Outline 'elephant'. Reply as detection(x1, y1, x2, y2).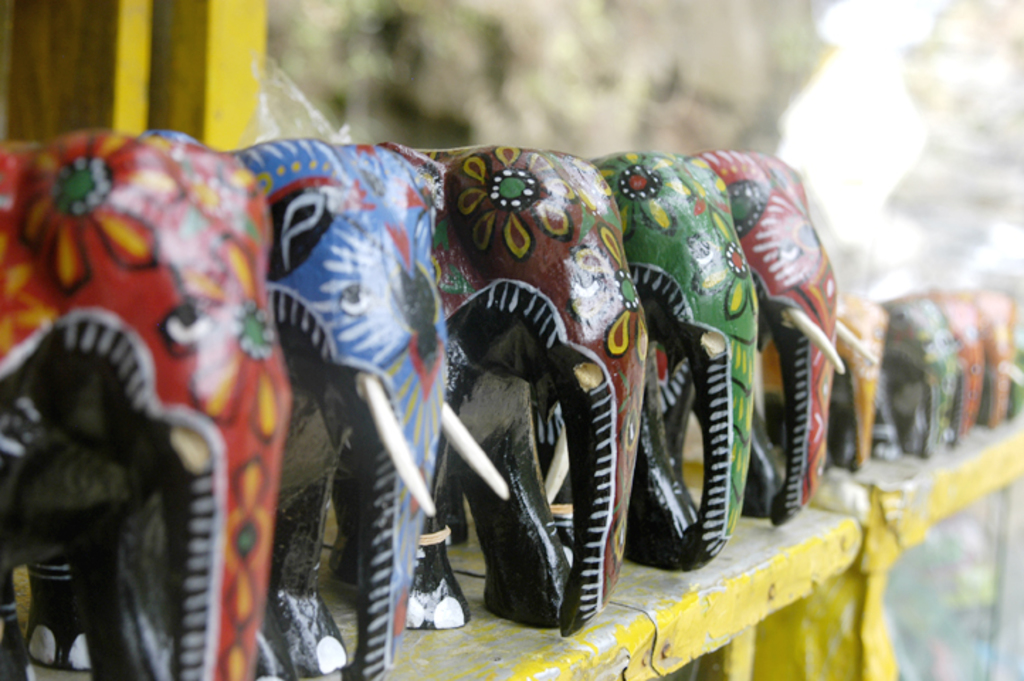
detection(879, 289, 962, 454).
